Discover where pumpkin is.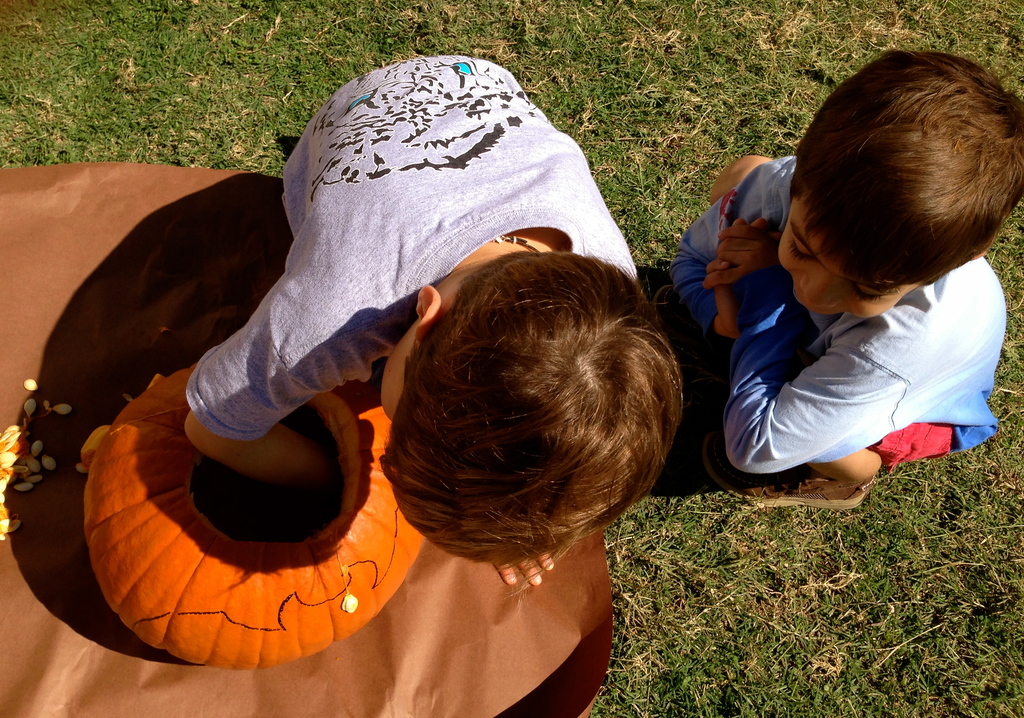
Discovered at [80, 371, 435, 668].
